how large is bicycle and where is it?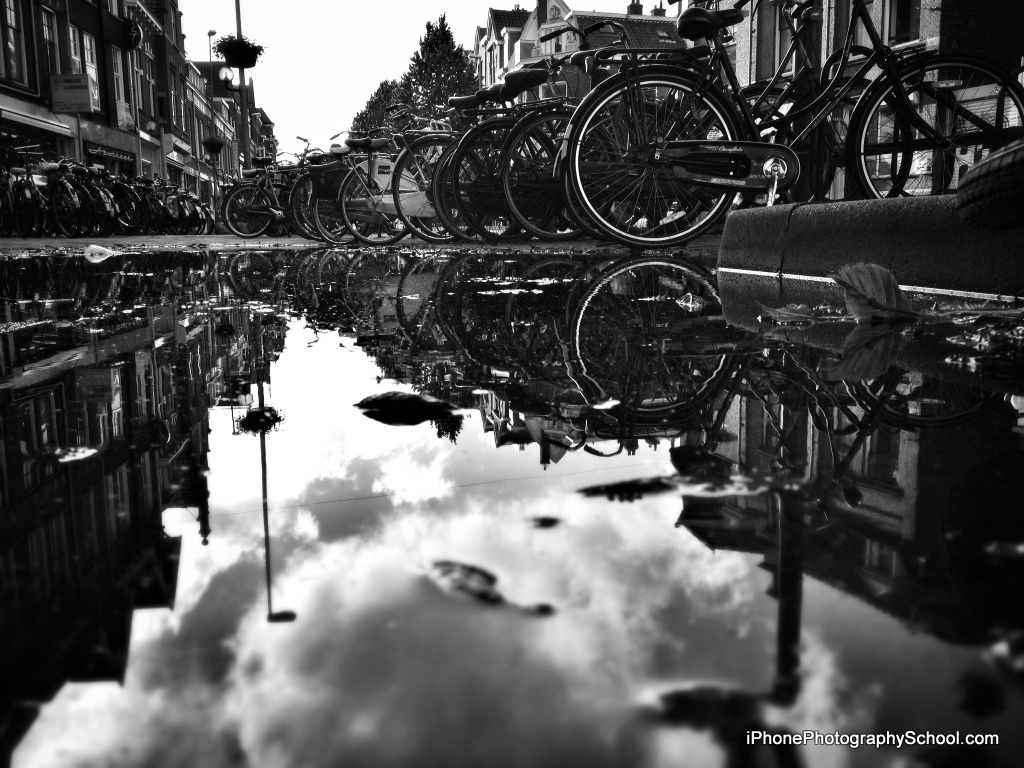
Bounding box: crop(309, 141, 374, 254).
